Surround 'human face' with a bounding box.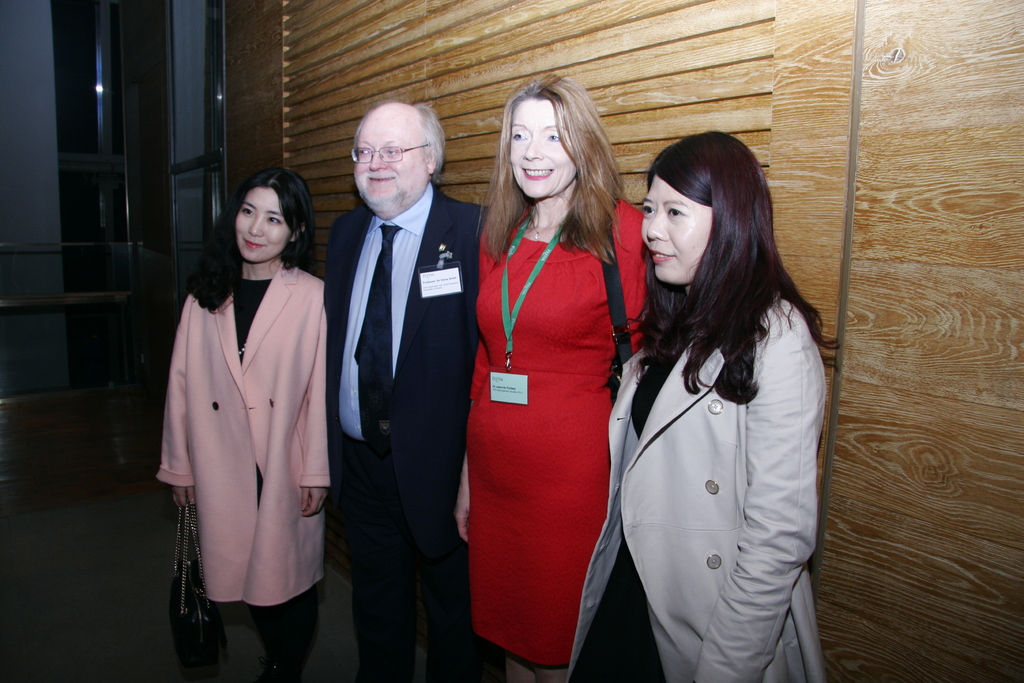
box=[354, 122, 426, 203].
